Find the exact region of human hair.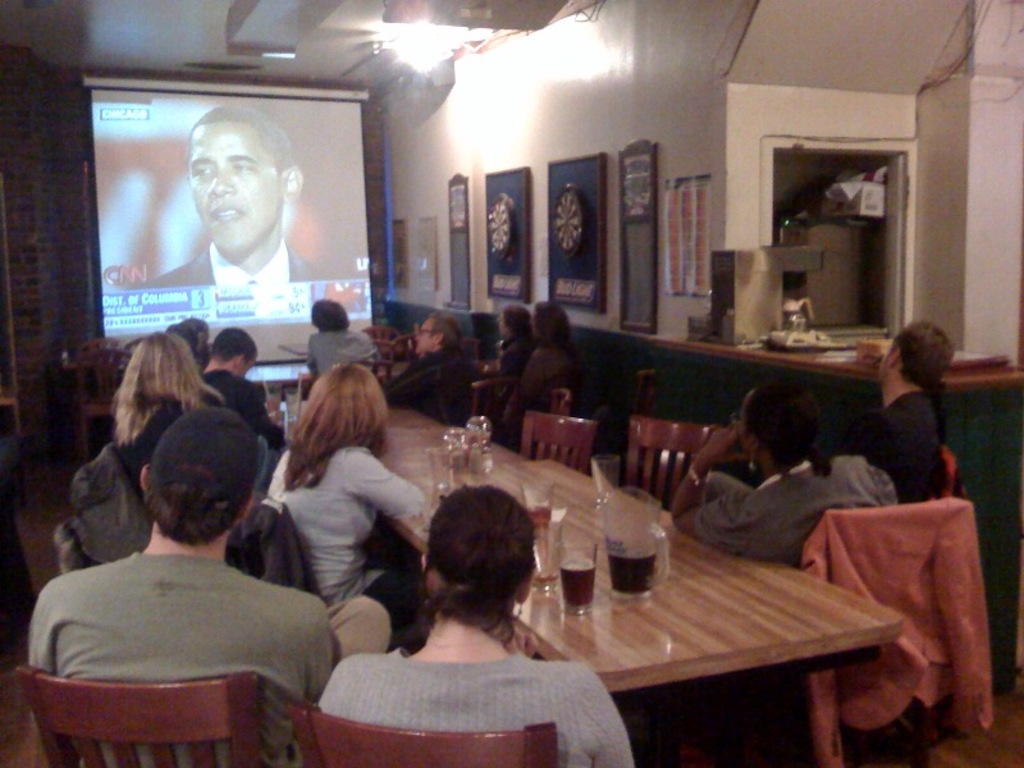
Exact region: select_region(742, 387, 823, 467).
